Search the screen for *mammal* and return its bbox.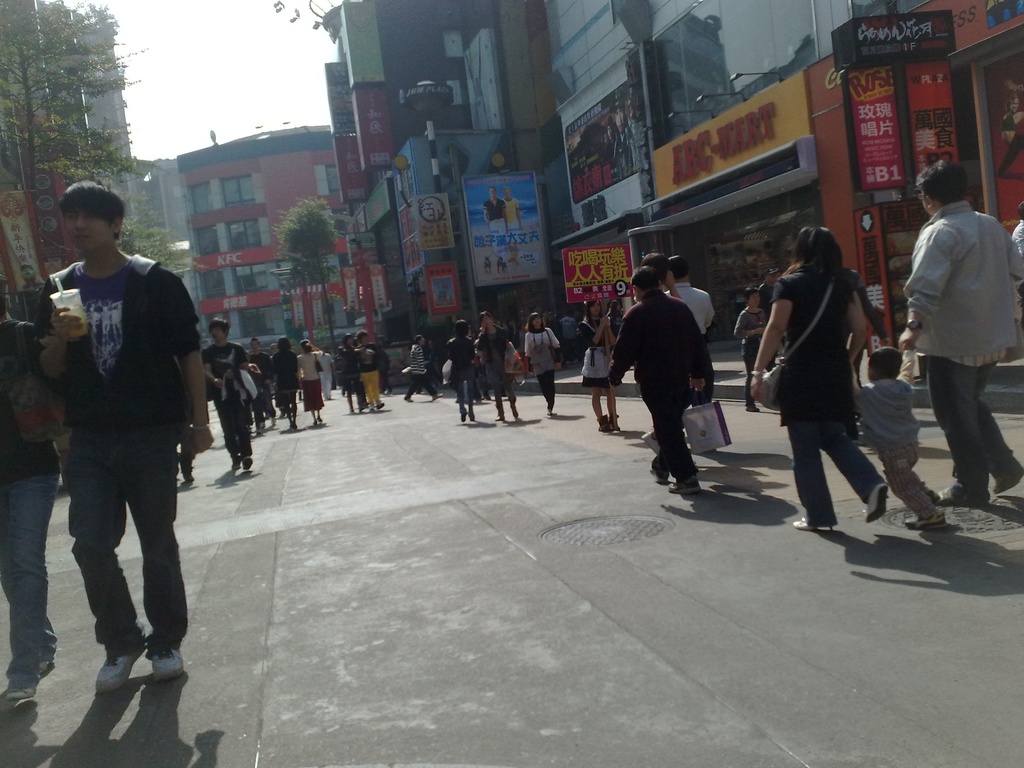
Found: <region>0, 281, 56, 703</region>.
